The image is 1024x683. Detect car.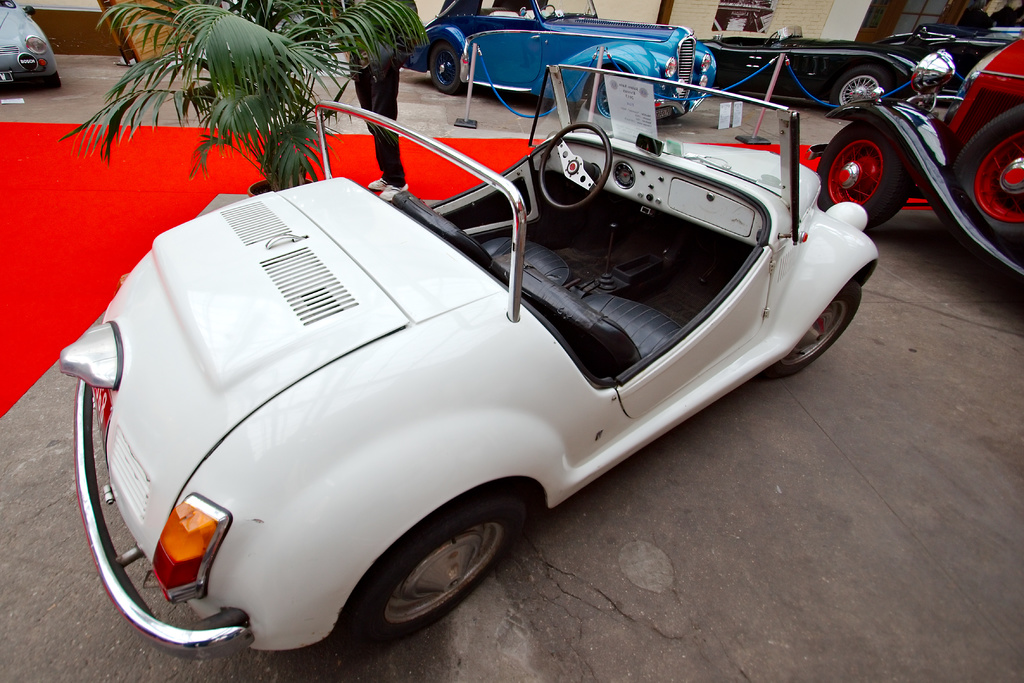
Detection: bbox(50, 74, 872, 645).
